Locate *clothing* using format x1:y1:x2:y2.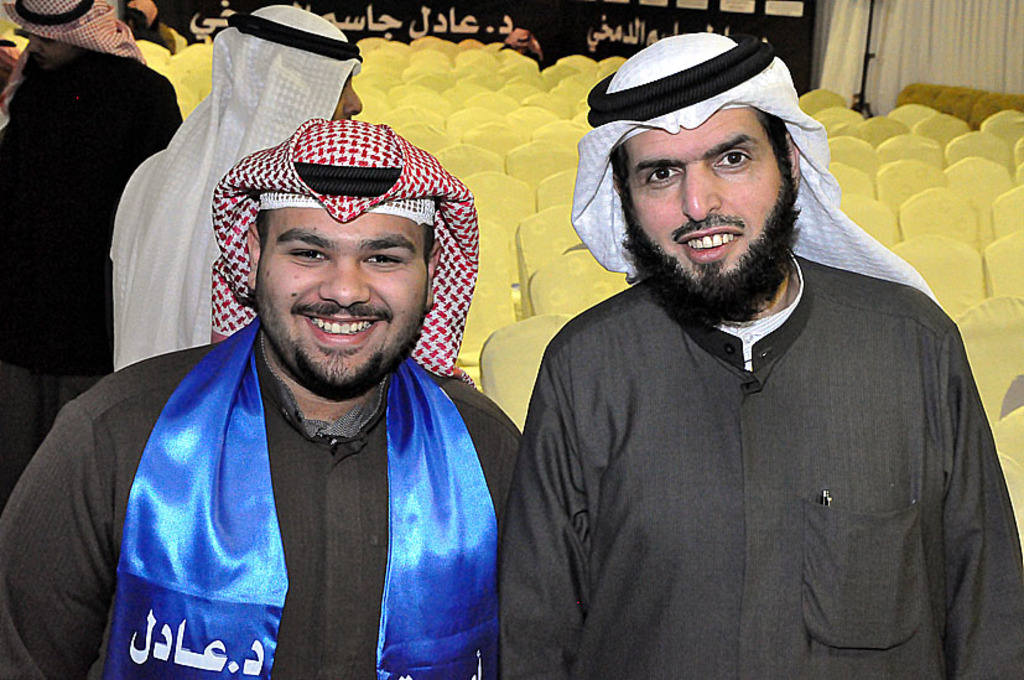
0:33:184:509.
